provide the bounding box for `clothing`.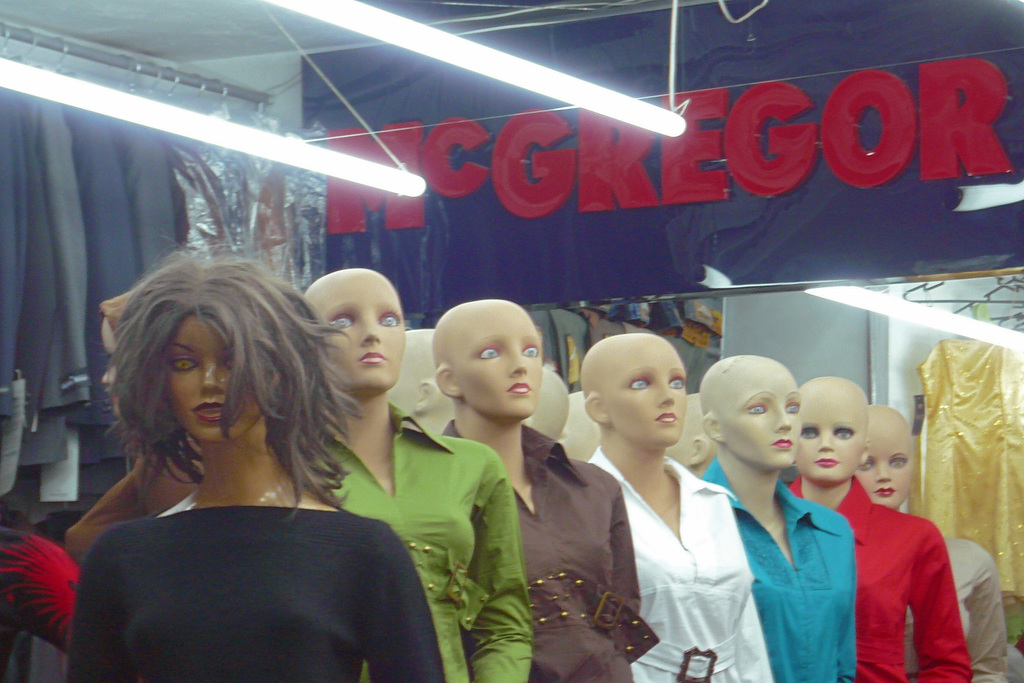
437, 415, 663, 682.
